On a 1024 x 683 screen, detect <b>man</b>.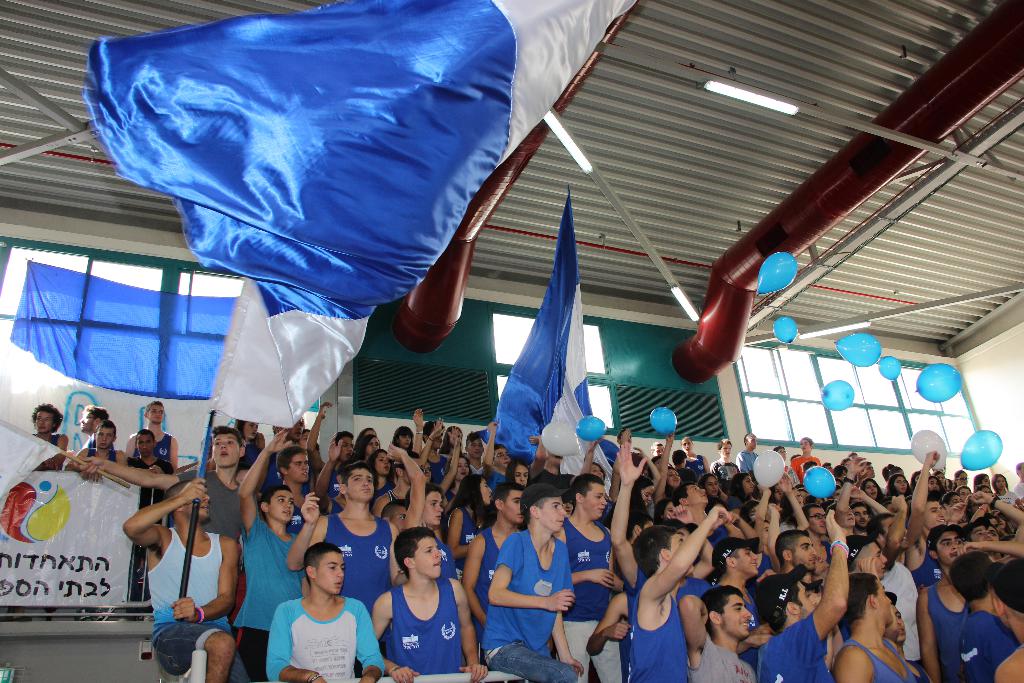
pyautogui.locateOnScreen(841, 502, 872, 546).
